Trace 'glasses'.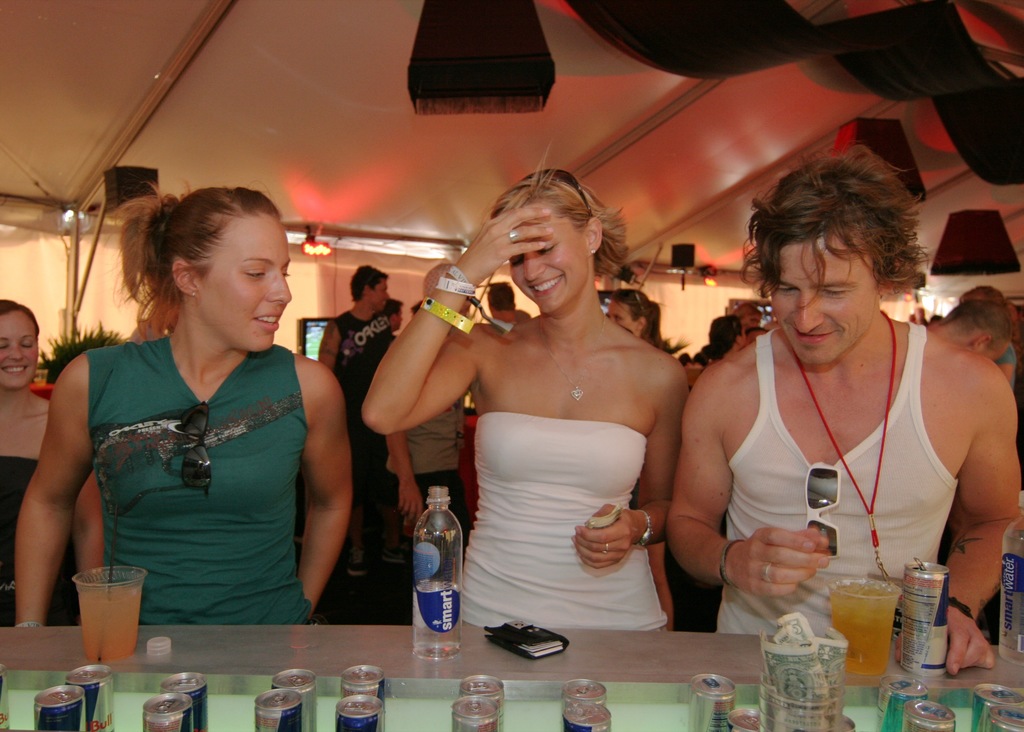
Traced to select_region(168, 390, 221, 503).
